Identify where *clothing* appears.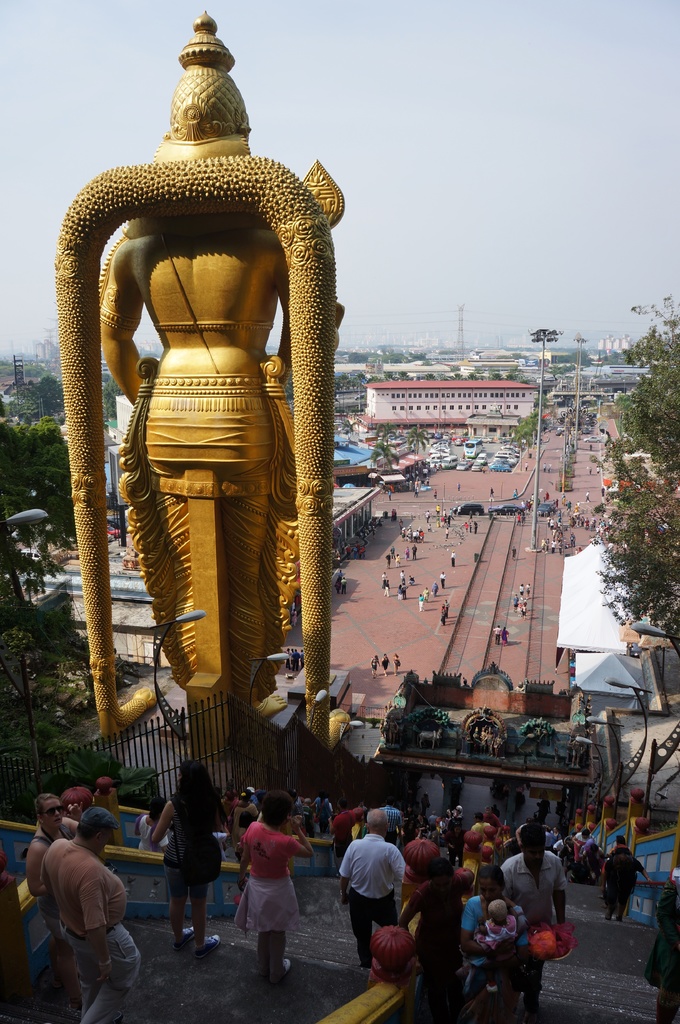
Appears at {"left": 170, "top": 797, "right": 211, "bottom": 899}.
